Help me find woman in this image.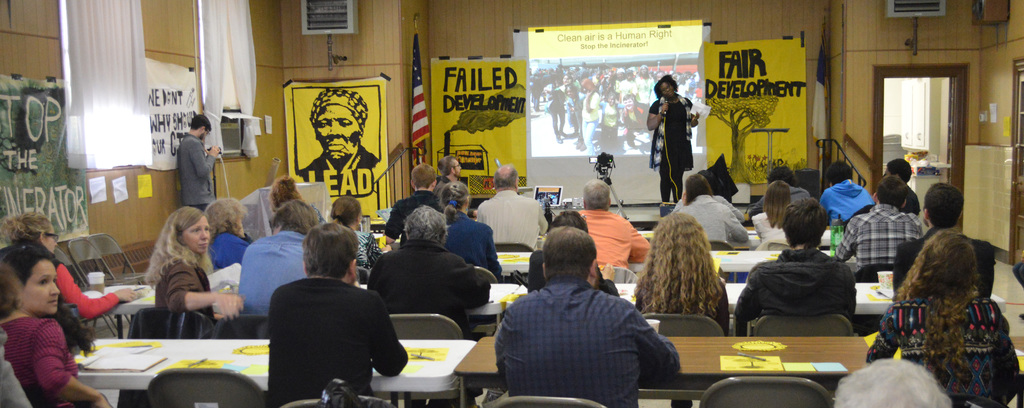
Found it: [x1=860, y1=229, x2=1021, y2=407].
